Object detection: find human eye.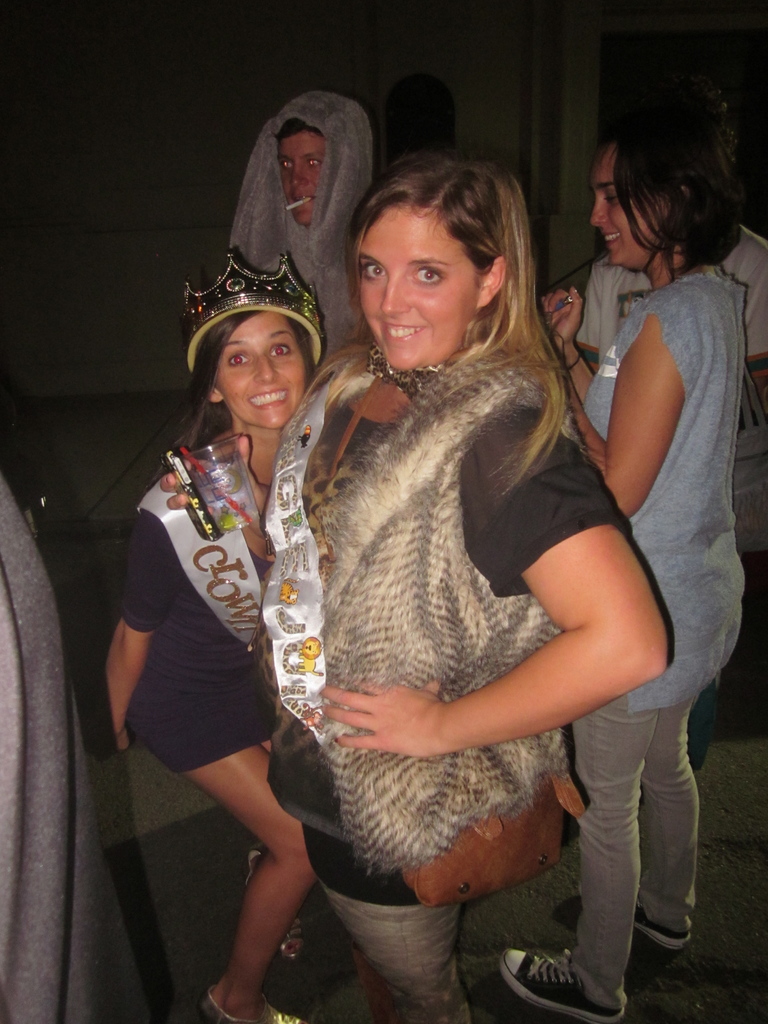
(x1=305, y1=154, x2=324, y2=168).
